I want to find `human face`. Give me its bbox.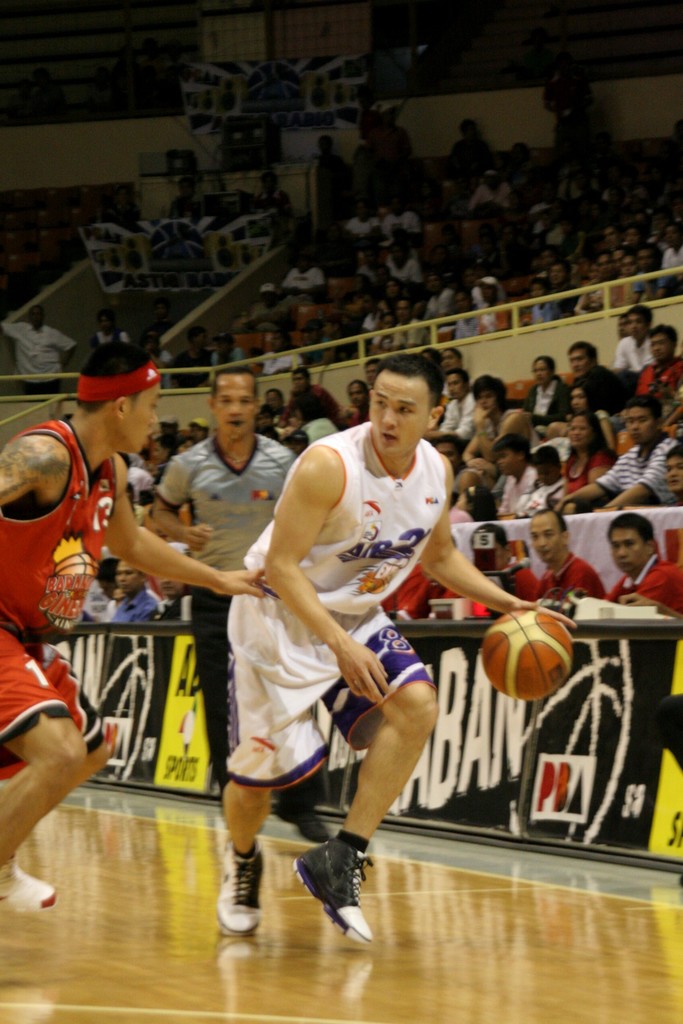
region(664, 455, 682, 497).
